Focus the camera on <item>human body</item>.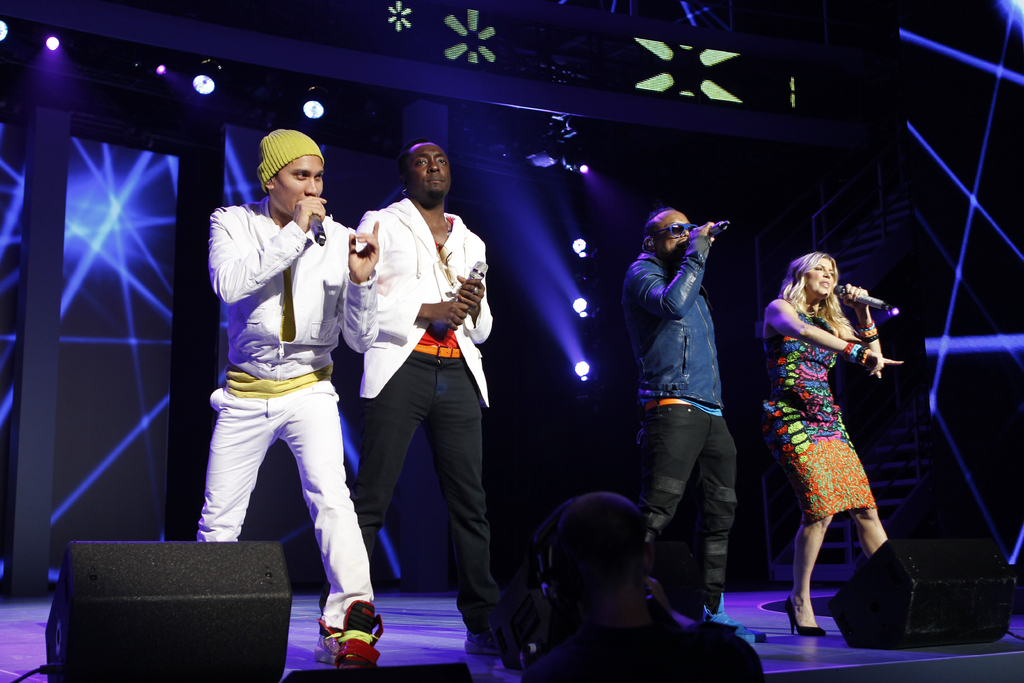
Focus region: bbox=(195, 129, 382, 666).
